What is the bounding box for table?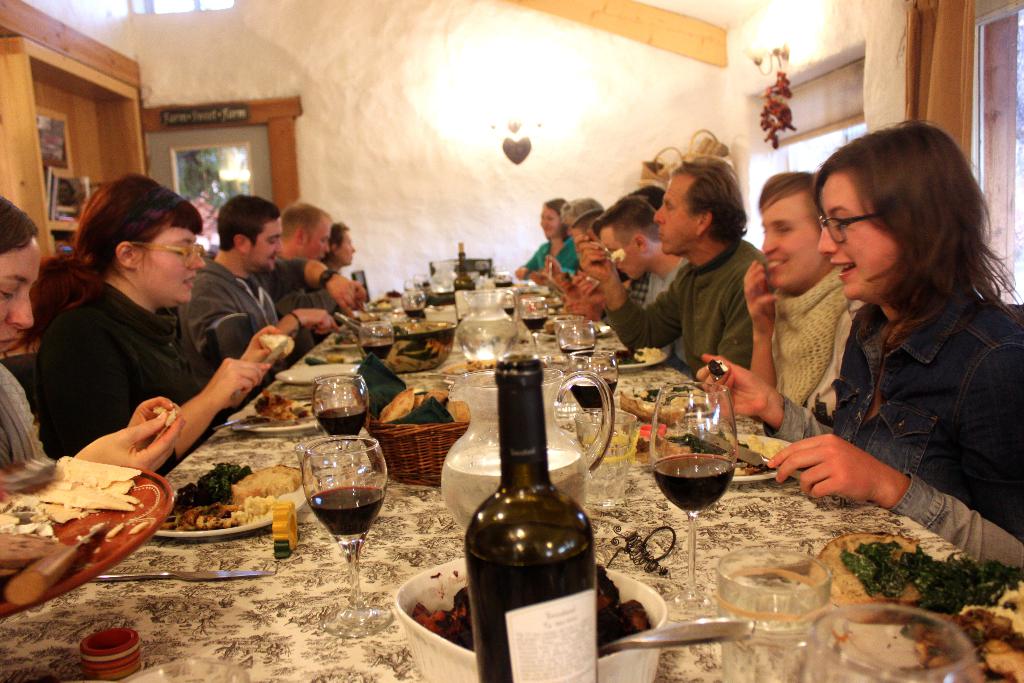
x1=52 y1=299 x2=956 y2=682.
